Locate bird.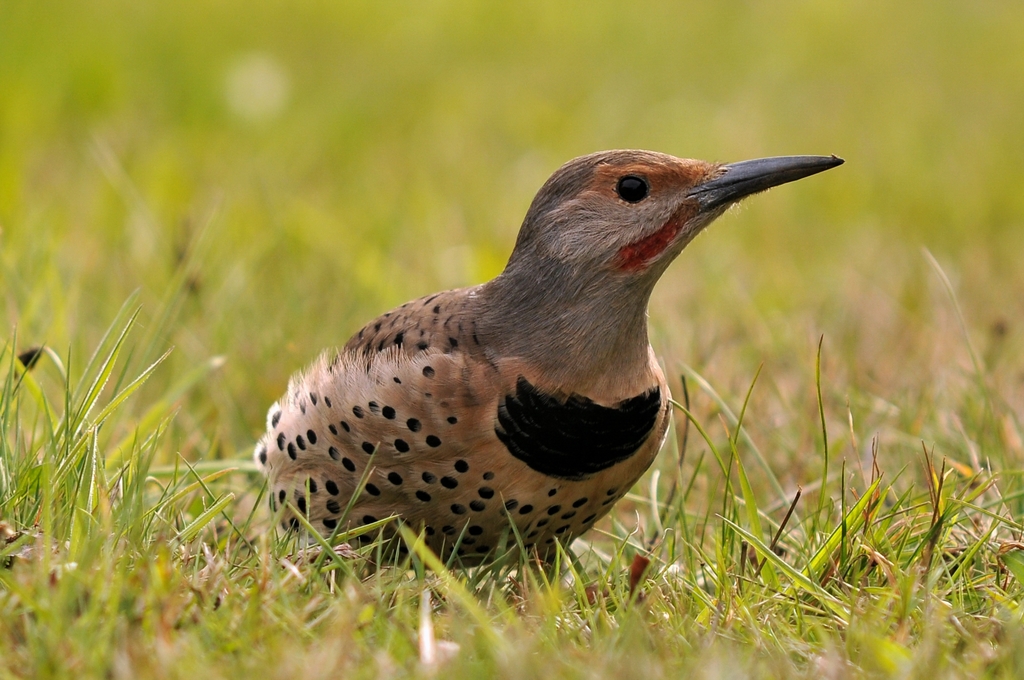
Bounding box: crop(249, 140, 845, 587).
